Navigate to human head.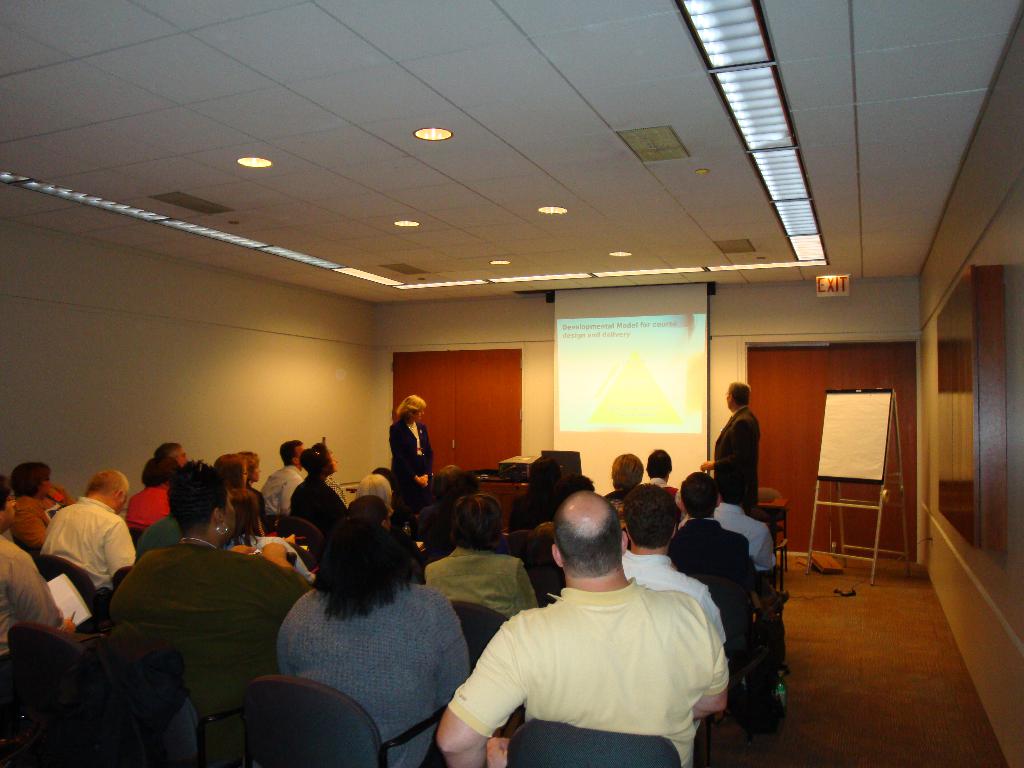
Navigation target: BBox(0, 471, 19, 536).
